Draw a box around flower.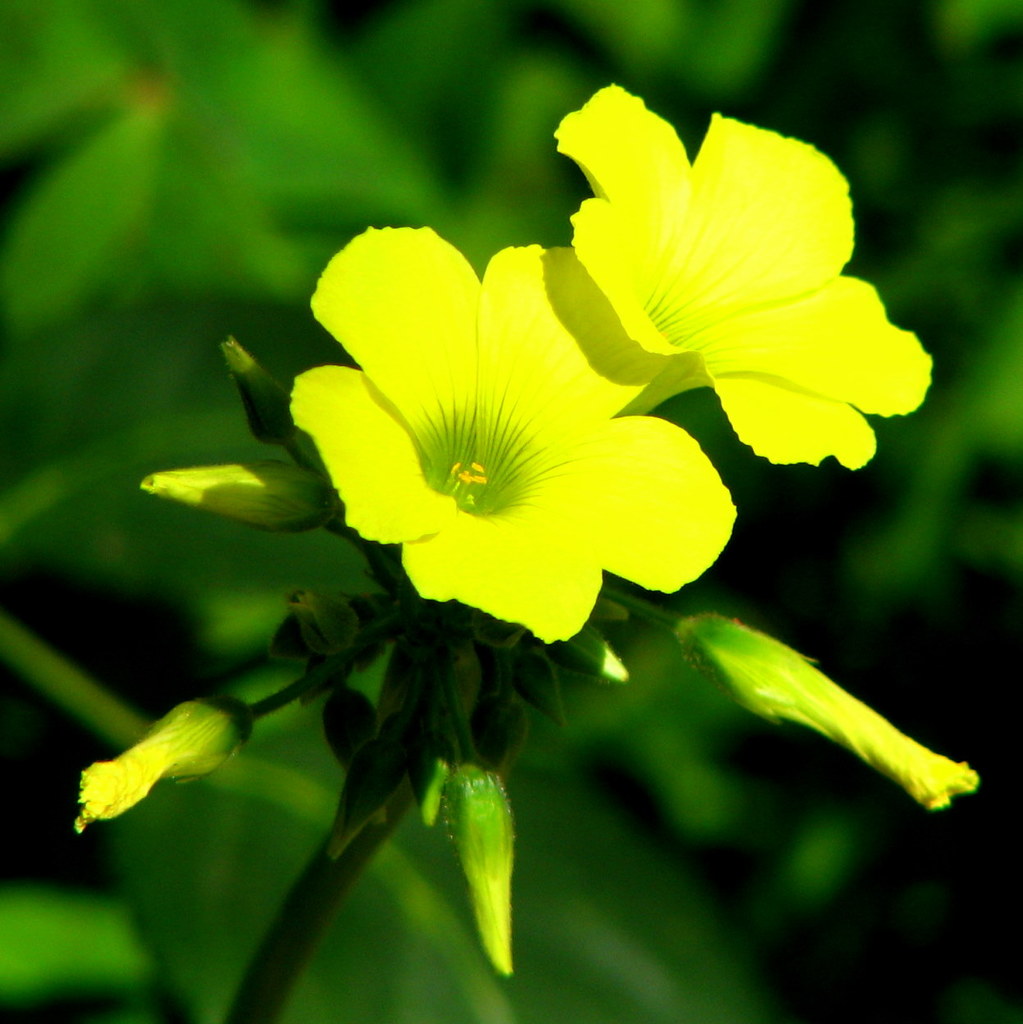
detection(285, 224, 742, 645).
